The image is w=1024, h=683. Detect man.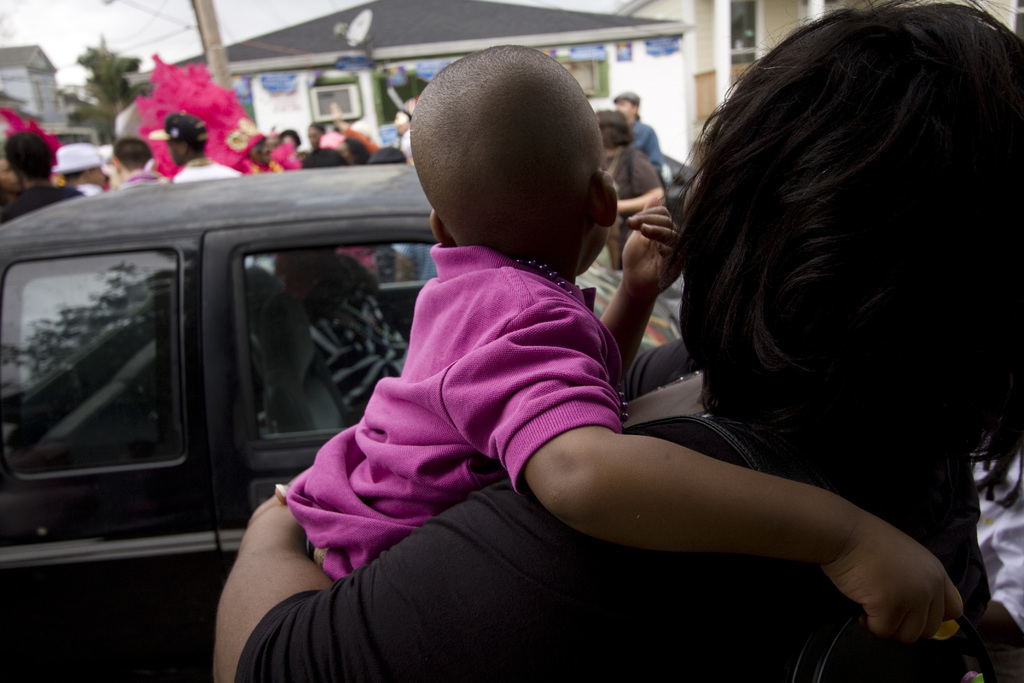
Detection: bbox=(0, 132, 86, 224).
